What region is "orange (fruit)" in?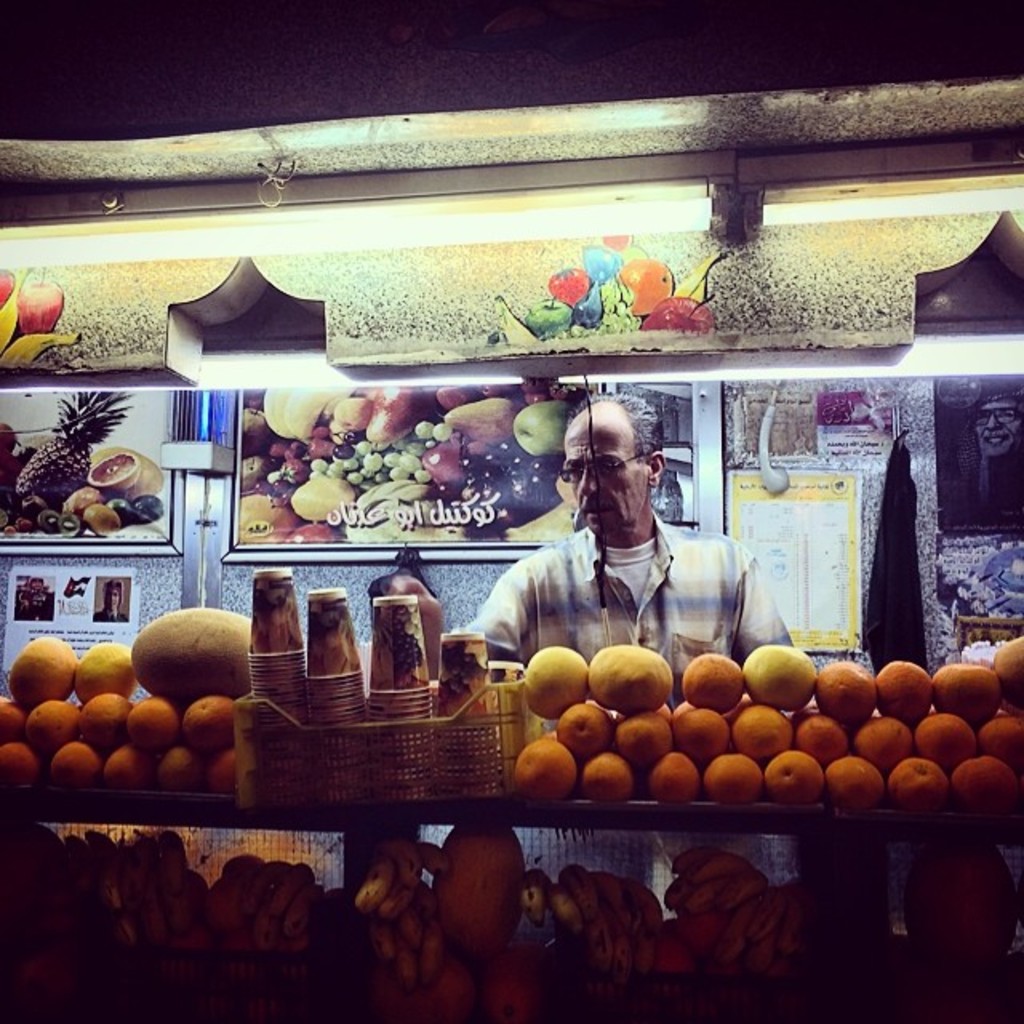
box(925, 658, 994, 717).
